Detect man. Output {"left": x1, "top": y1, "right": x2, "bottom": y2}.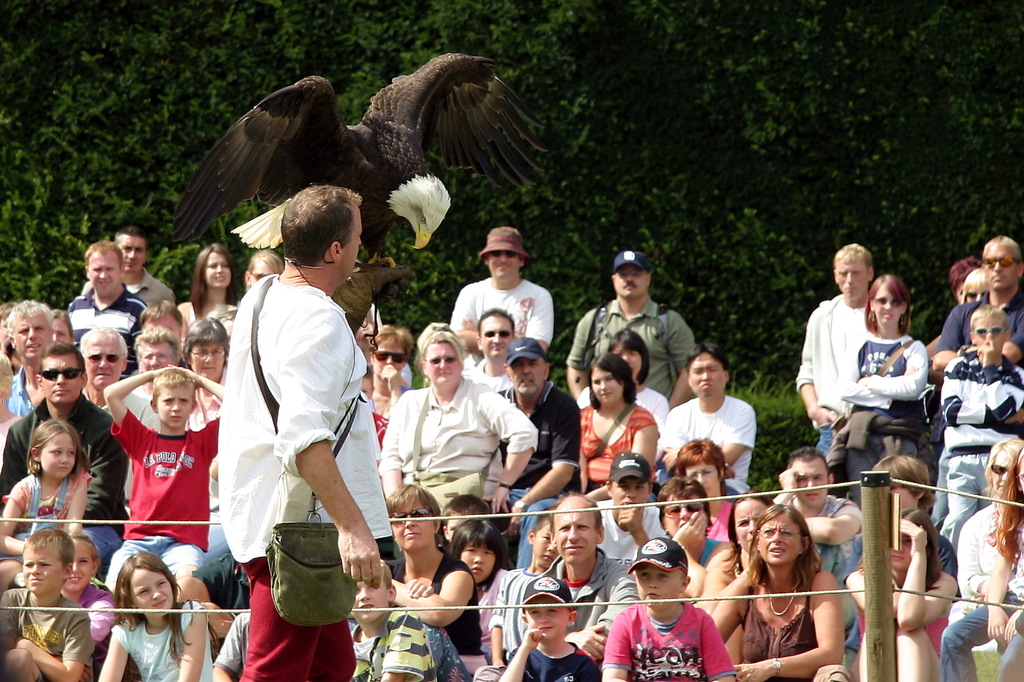
{"left": 458, "top": 303, "right": 515, "bottom": 397}.
